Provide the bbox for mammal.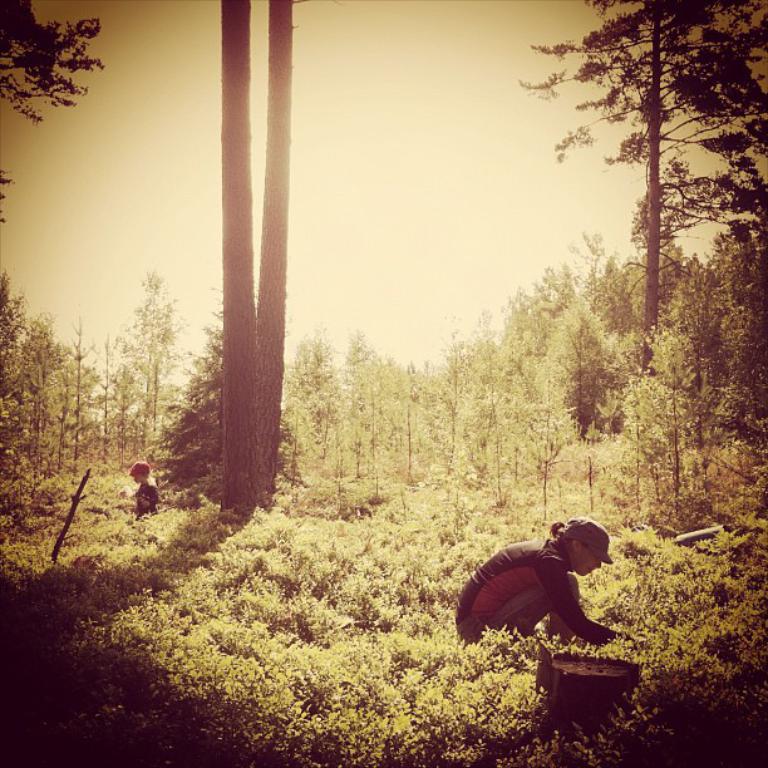
bbox(473, 527, 624, 653).
